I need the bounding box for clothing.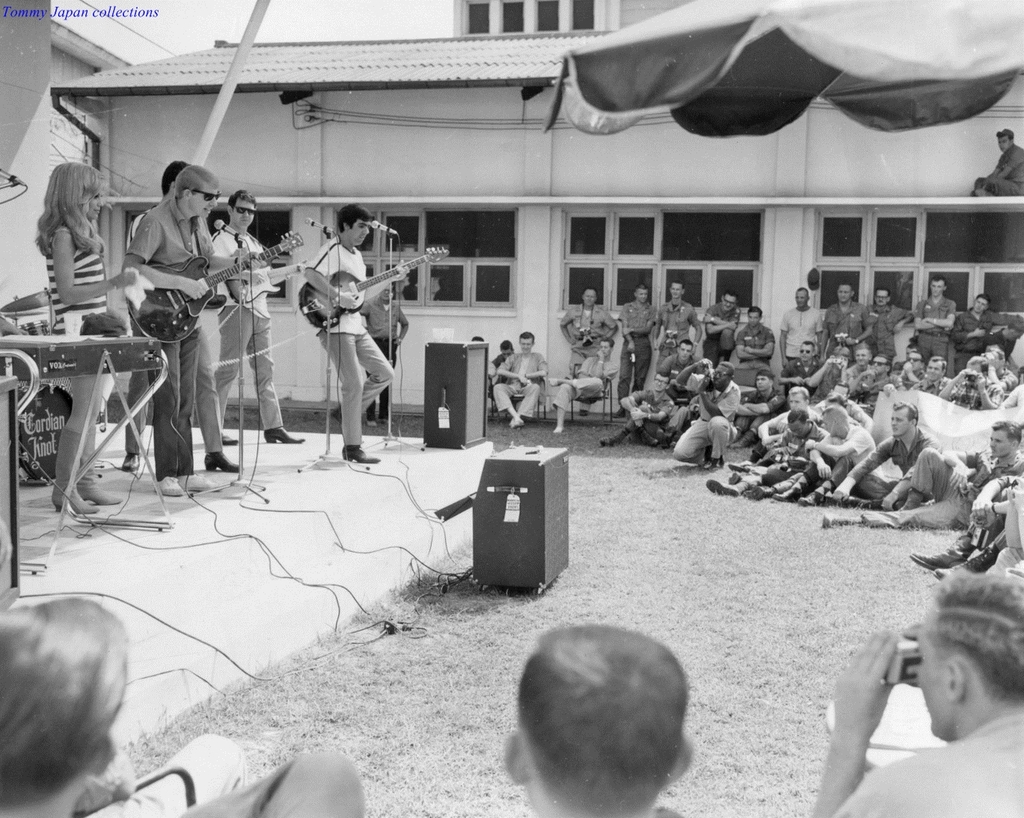
Here it is: left=913, top=295, right=965, bottom=342.
